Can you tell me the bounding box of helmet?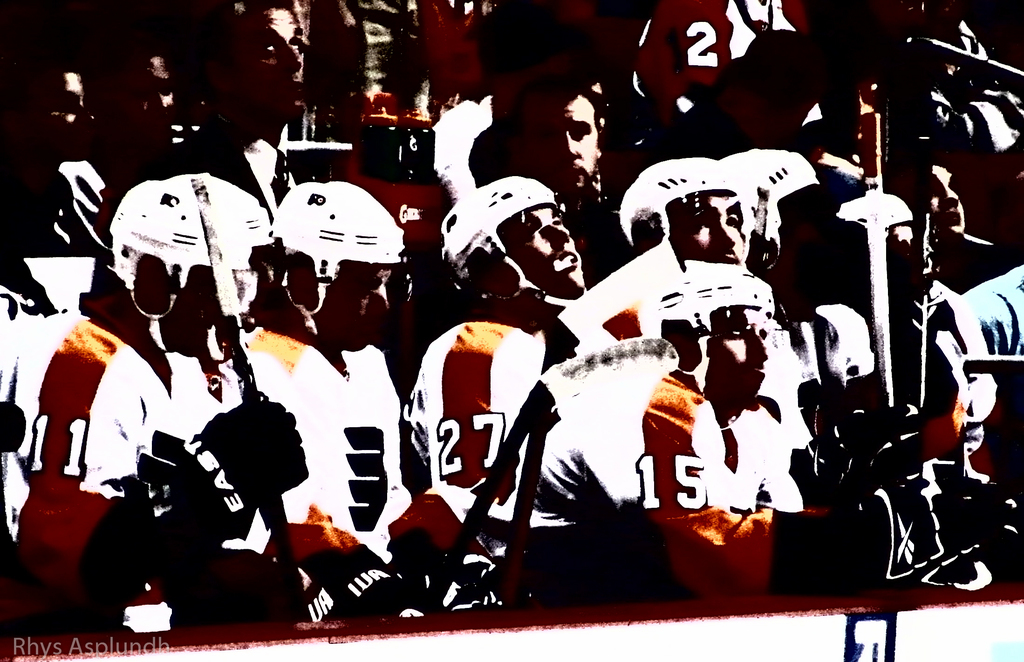
box=[621, 155, 752, 264].
